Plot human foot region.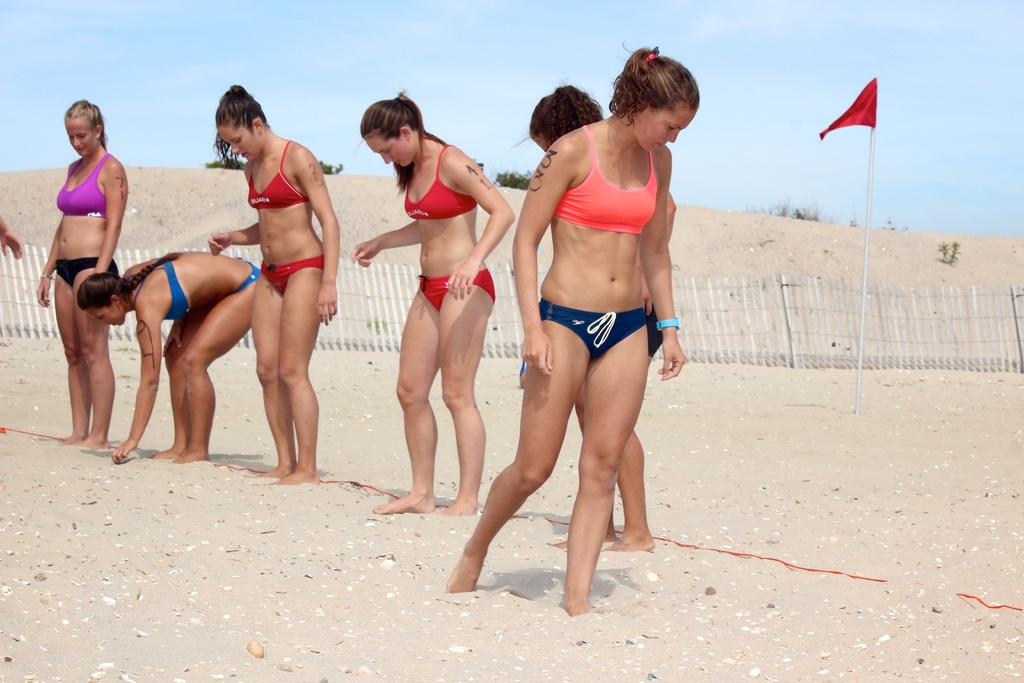
Plotted at crop(248, 461, 296, 482).
